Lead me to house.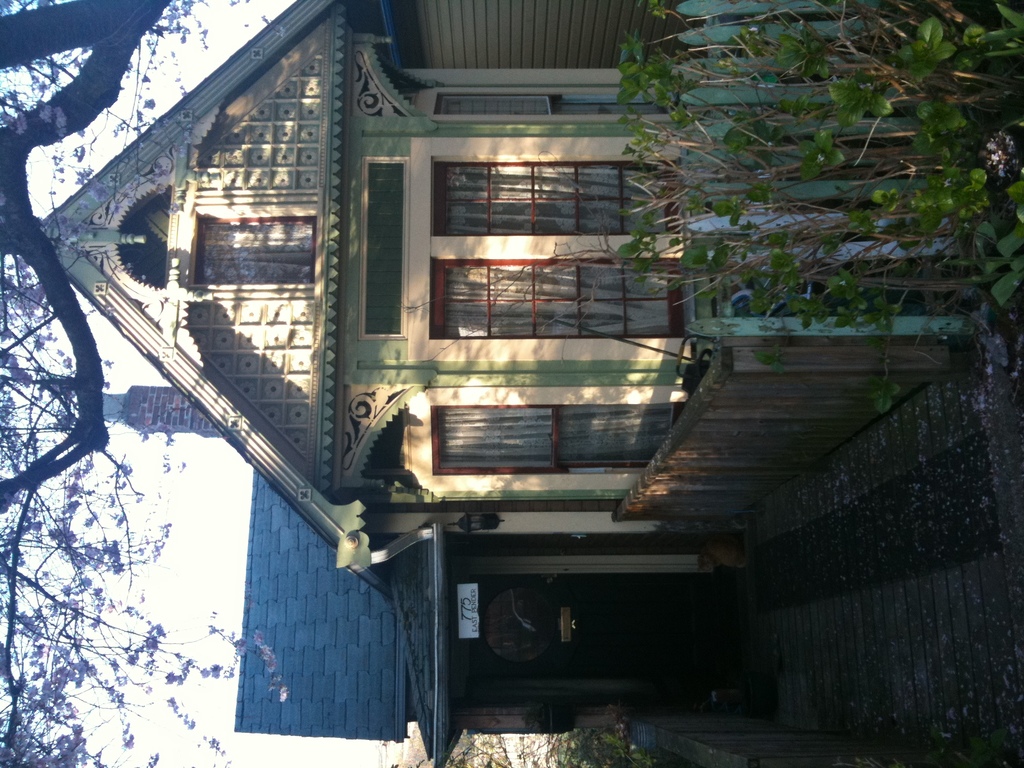
Lead to <region>35, 0, 1023, 767</region>.
